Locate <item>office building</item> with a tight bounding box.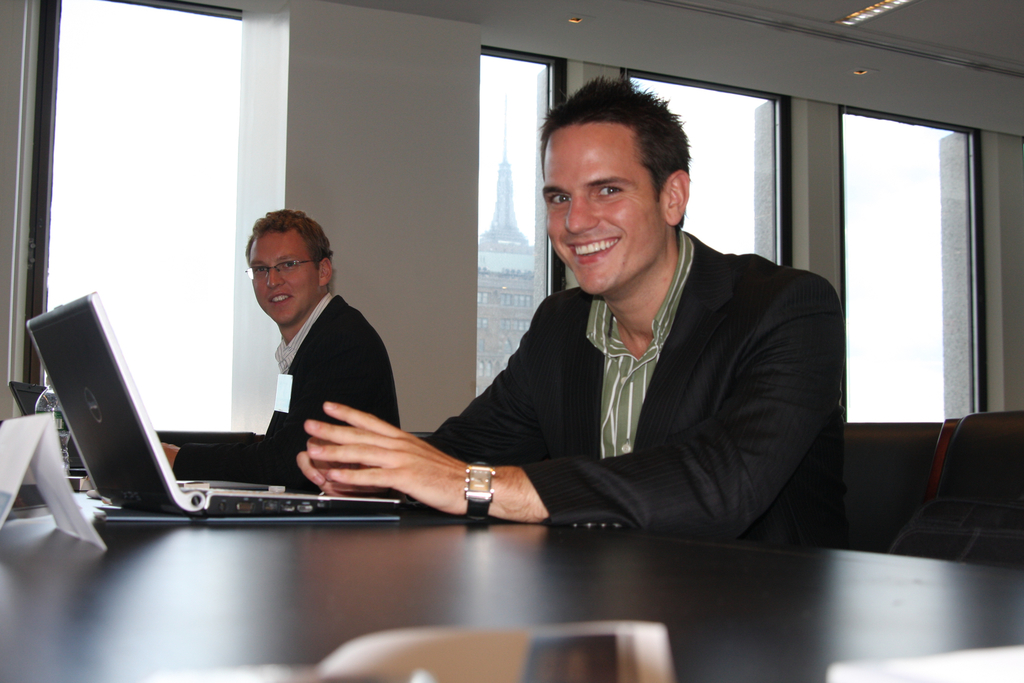
pyautogui.locateOnScreen(19, 2, 1023, 634).
